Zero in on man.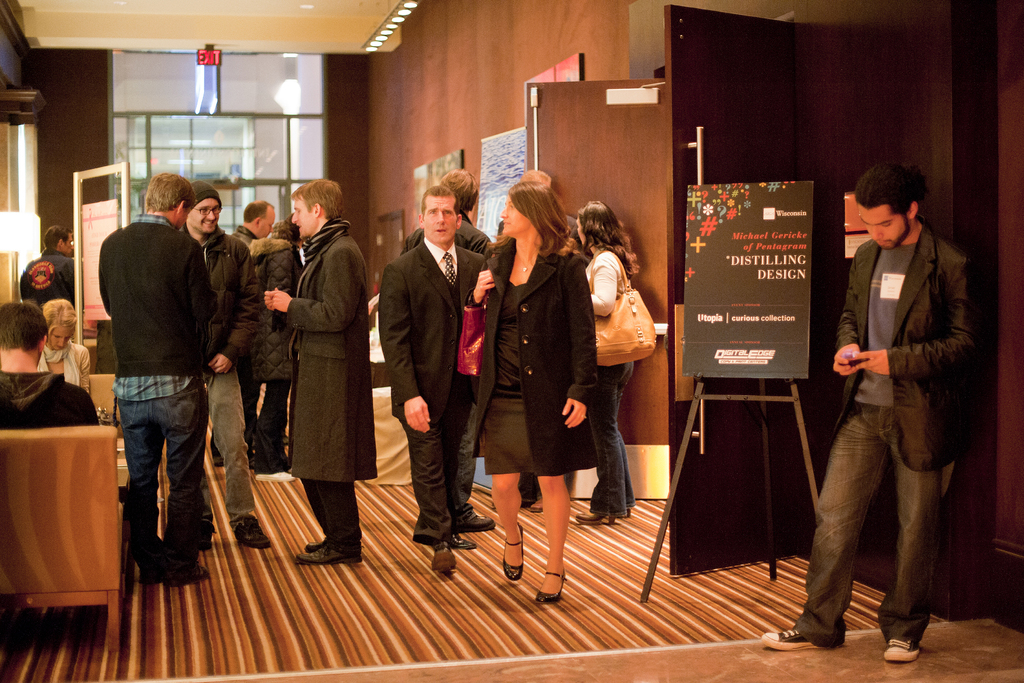
Zeroed in: locate(220, 201, 280, 479).
